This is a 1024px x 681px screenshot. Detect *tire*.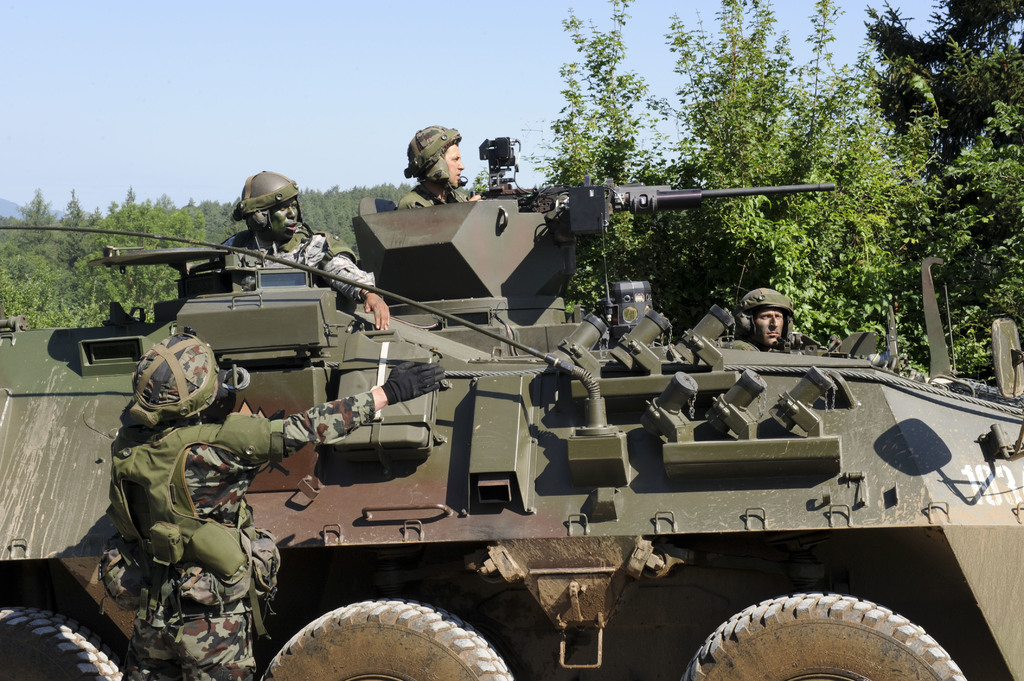
box=[0, 608, 126, 680].
